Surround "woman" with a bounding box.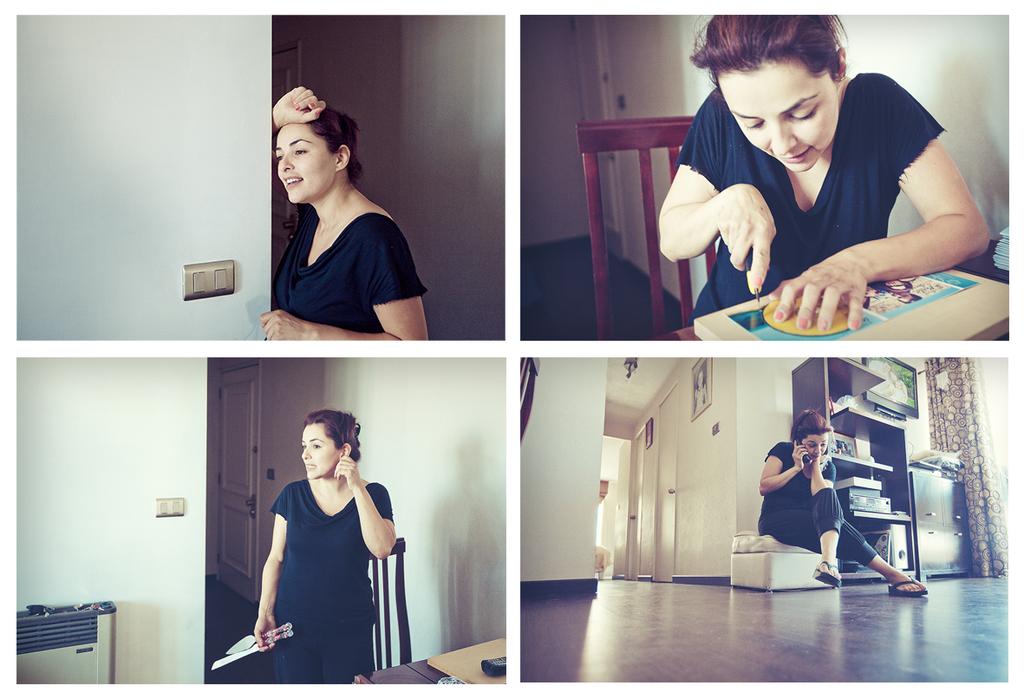
<region>257, 79, 427, 343</region>.
